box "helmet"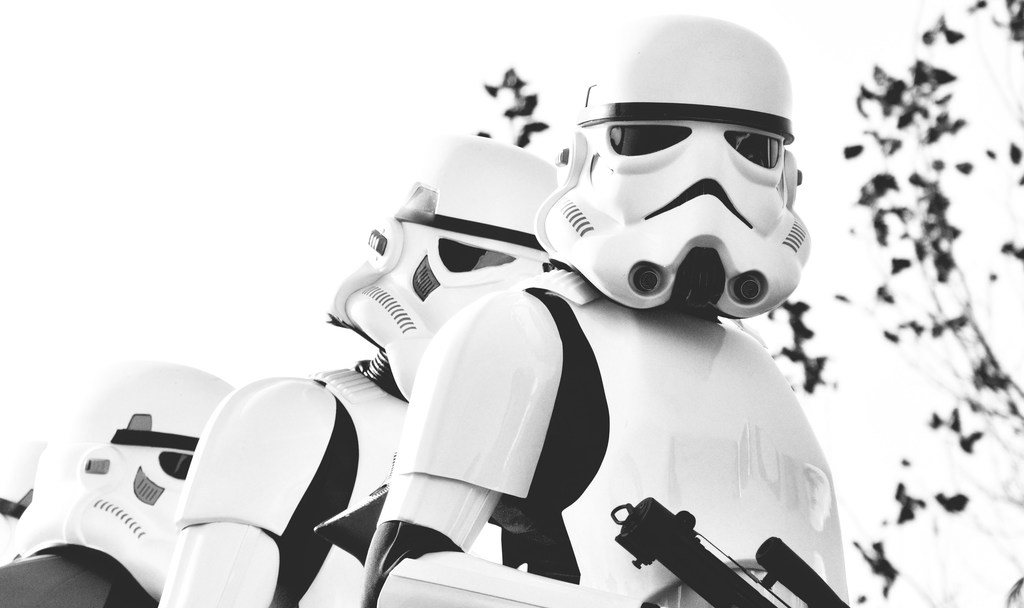
[left=515, top=45, right=820, bottom=320]
